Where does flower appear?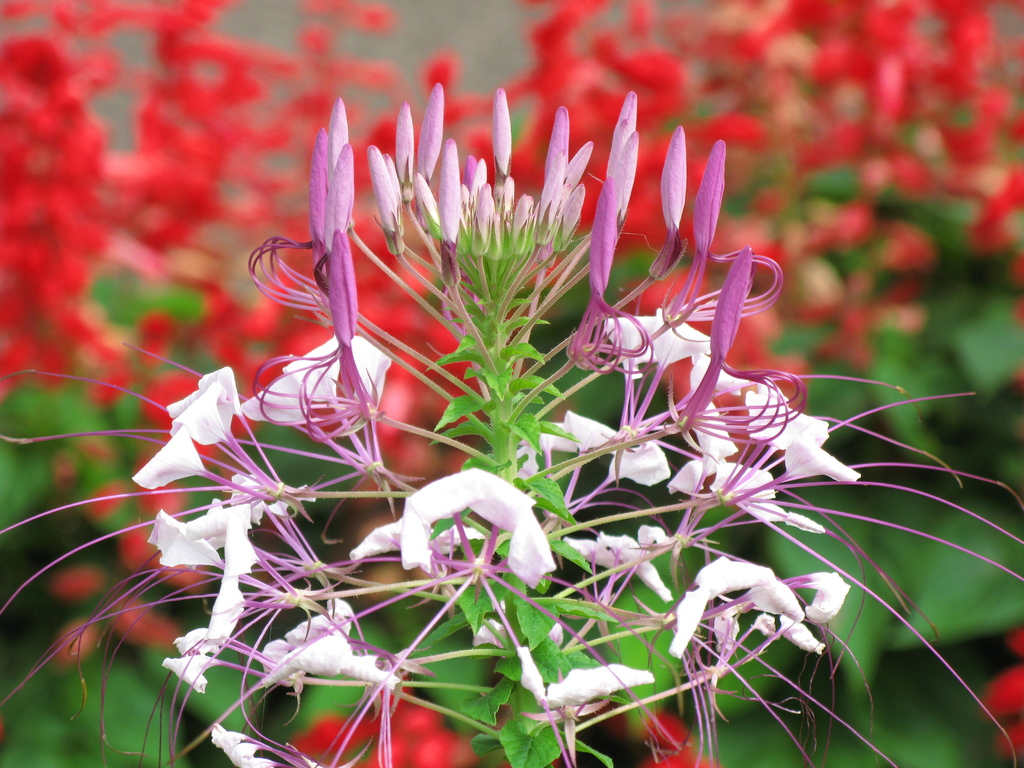
Appears at 403:465:556:593.
